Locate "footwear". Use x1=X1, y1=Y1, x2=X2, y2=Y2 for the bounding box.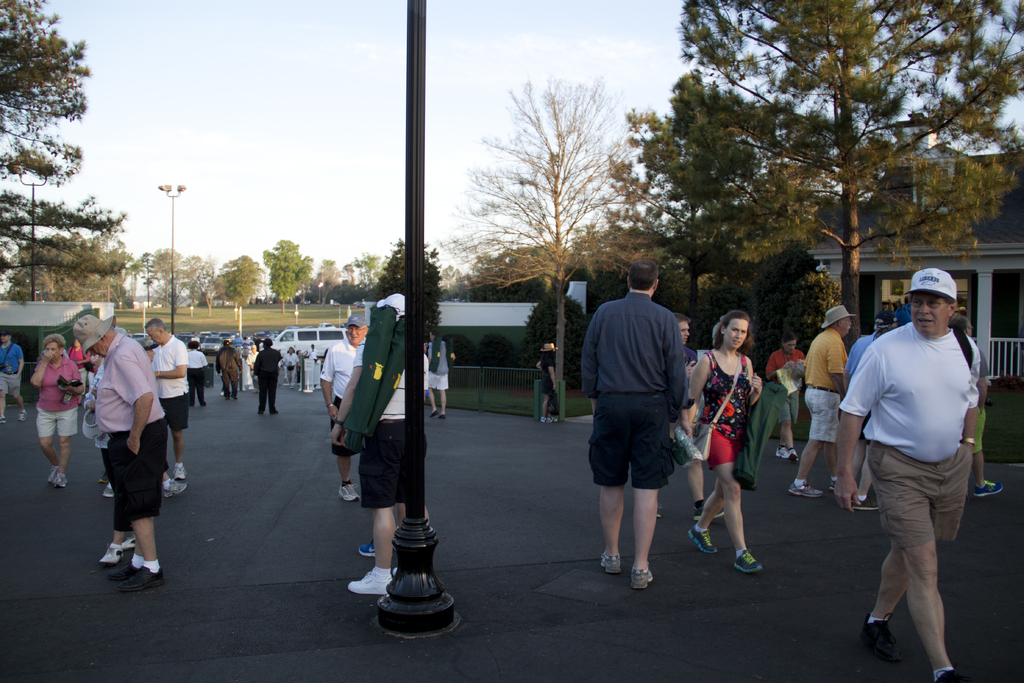
x1=121, y1=539, x2=133, y2=553.
